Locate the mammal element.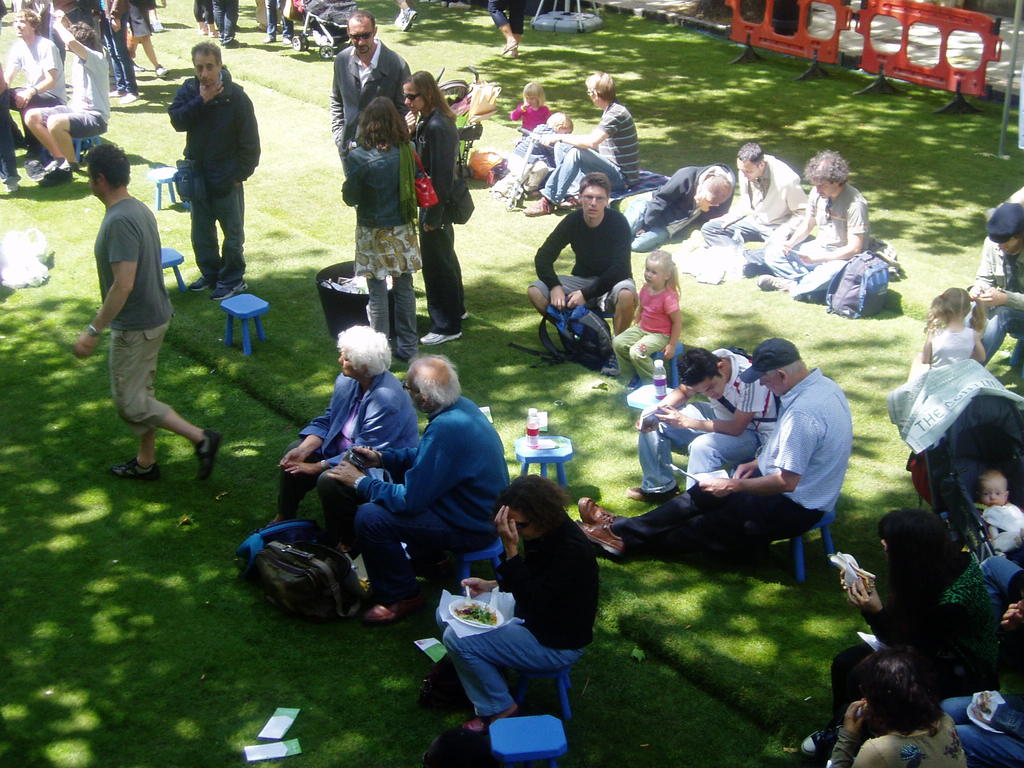
Element bbox: {"left": 822, "top": 641, "right": 972, "bottom": 767}.
